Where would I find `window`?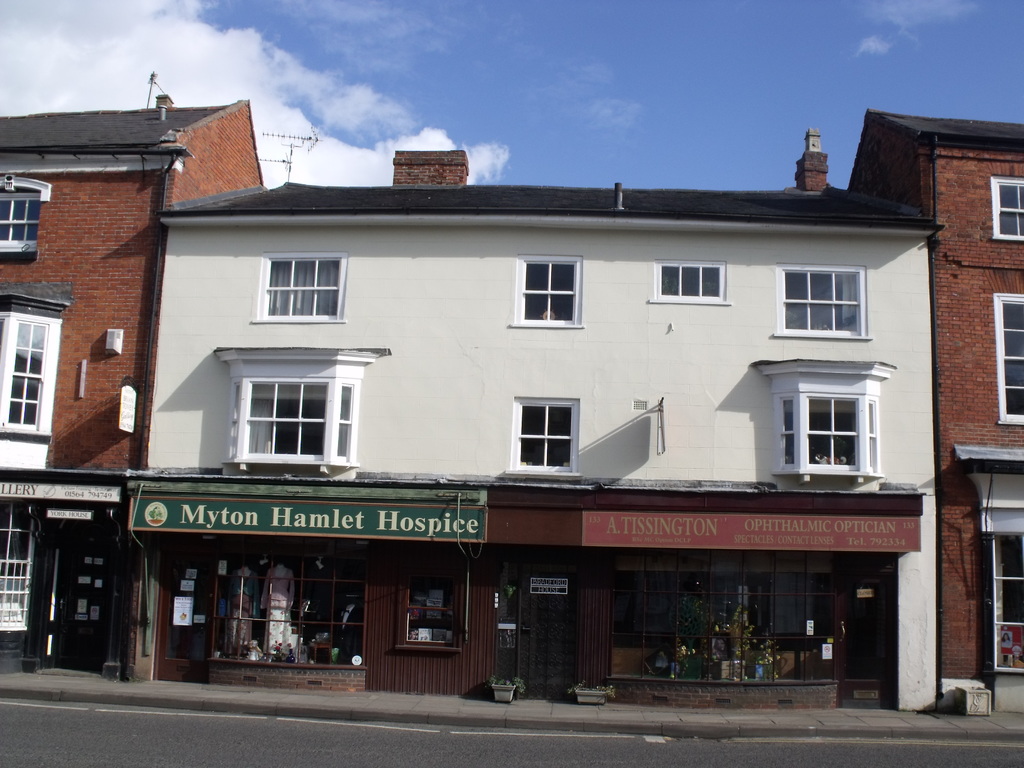
At 261, 254, 351, 328.
